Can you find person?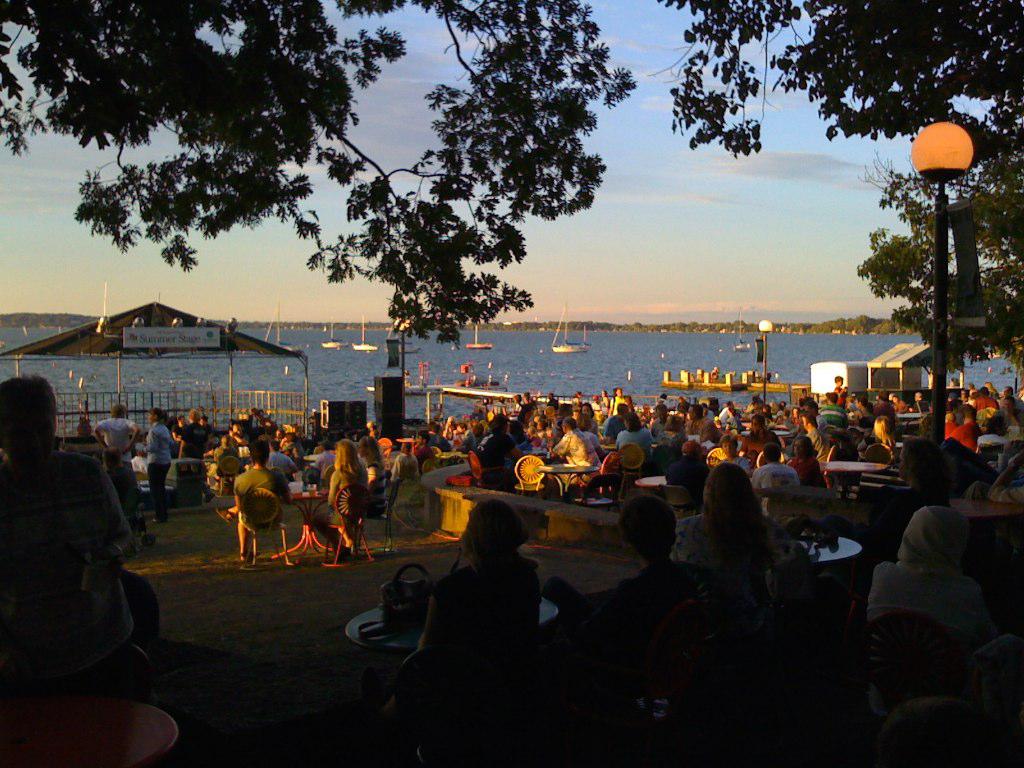
Yes, bounding box: x1=865, y1=500, x2=992, y2=661.
